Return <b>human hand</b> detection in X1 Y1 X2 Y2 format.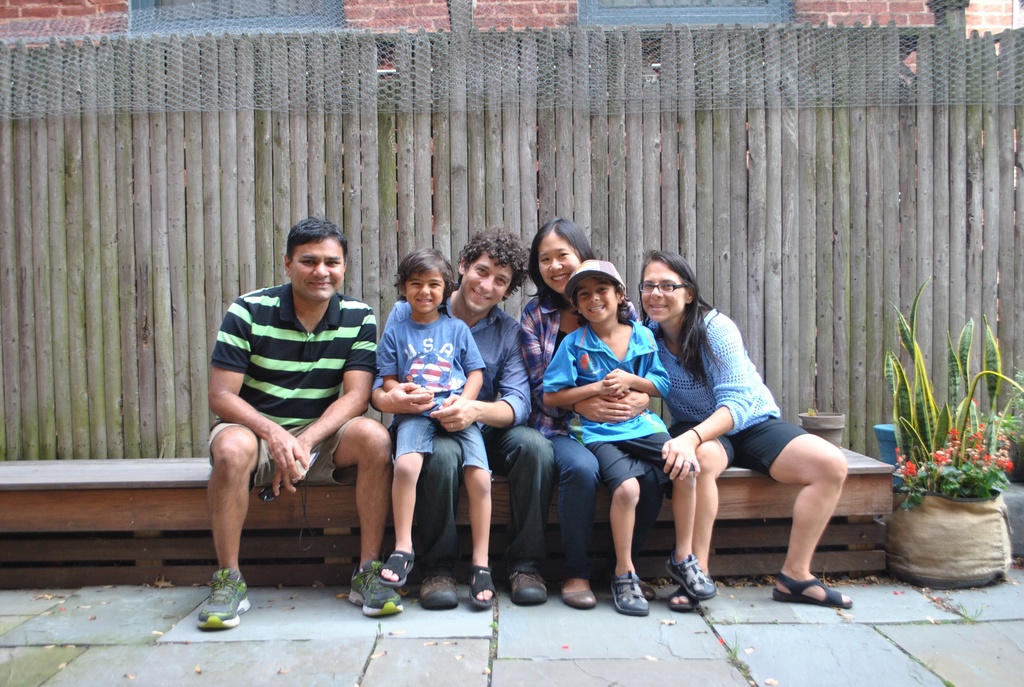
435 393 477 433.
